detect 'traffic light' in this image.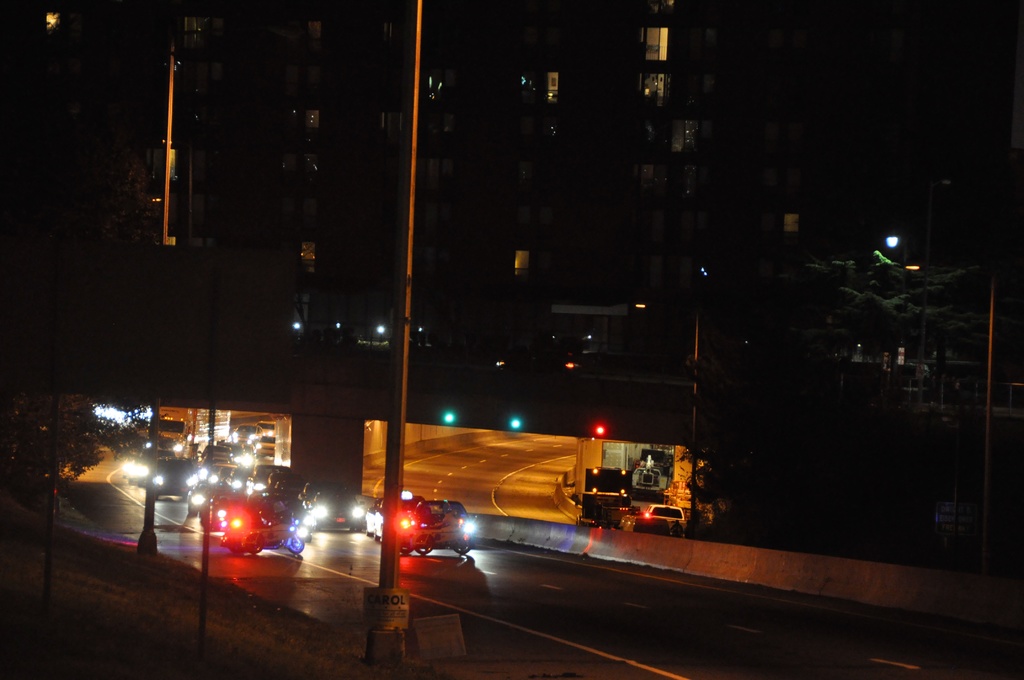
Detection: {"left": 442, "top": 410, "right": 456, "bottom": 423}.
